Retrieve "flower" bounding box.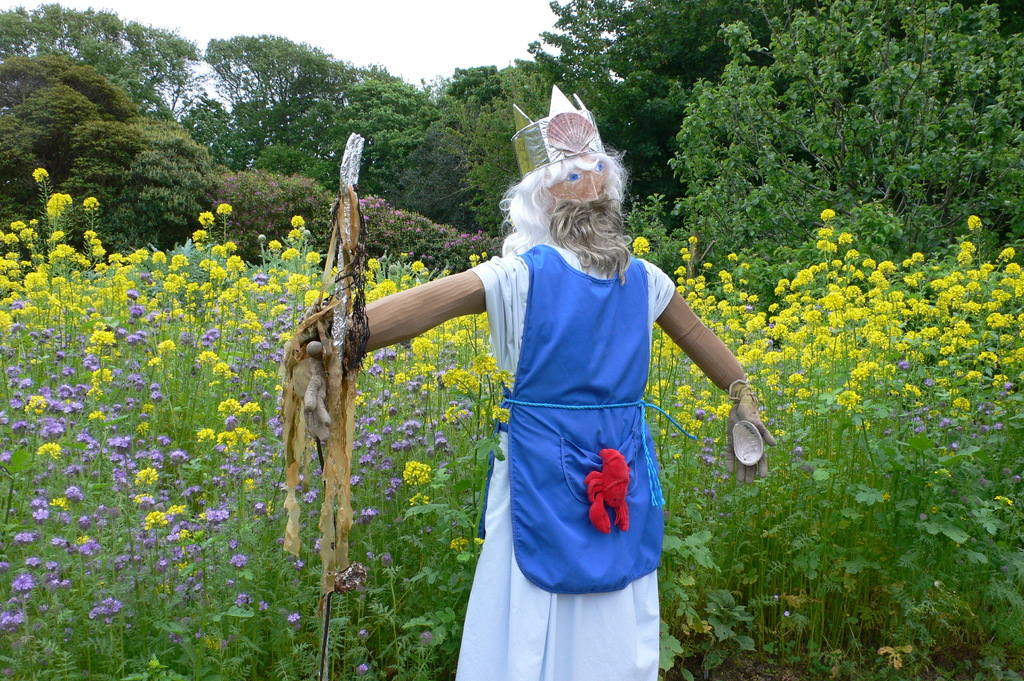
Bounding box: (x1=235, y1=593, x2=252, y2=607).
